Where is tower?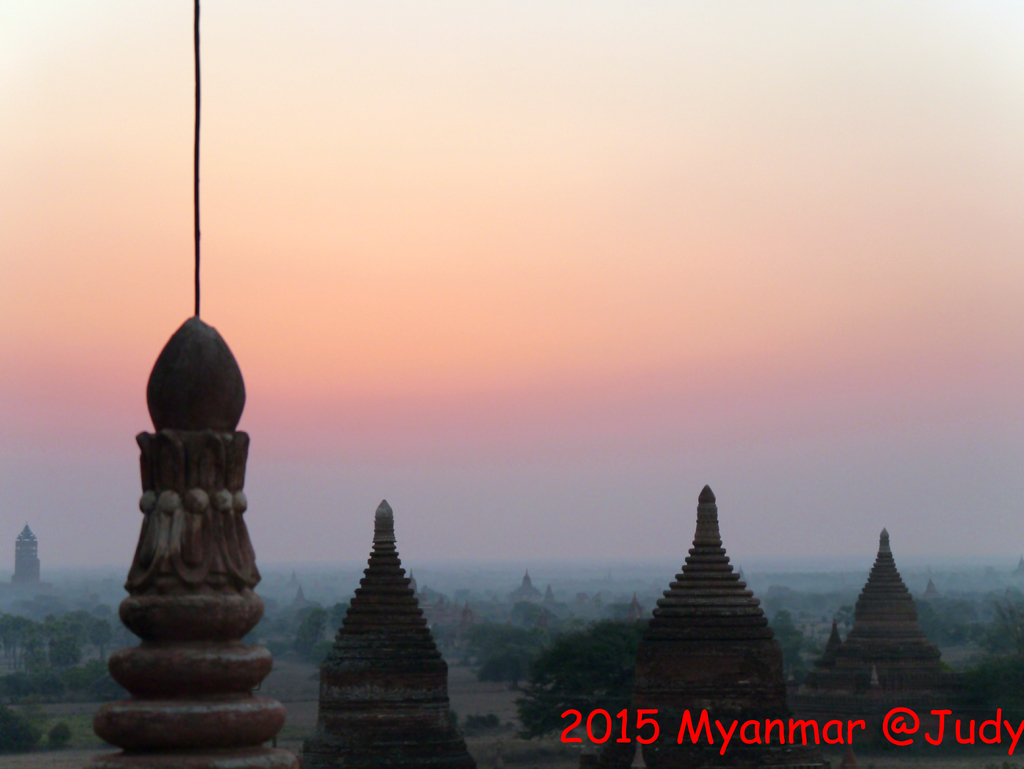
(636, 463, 797, 768).
